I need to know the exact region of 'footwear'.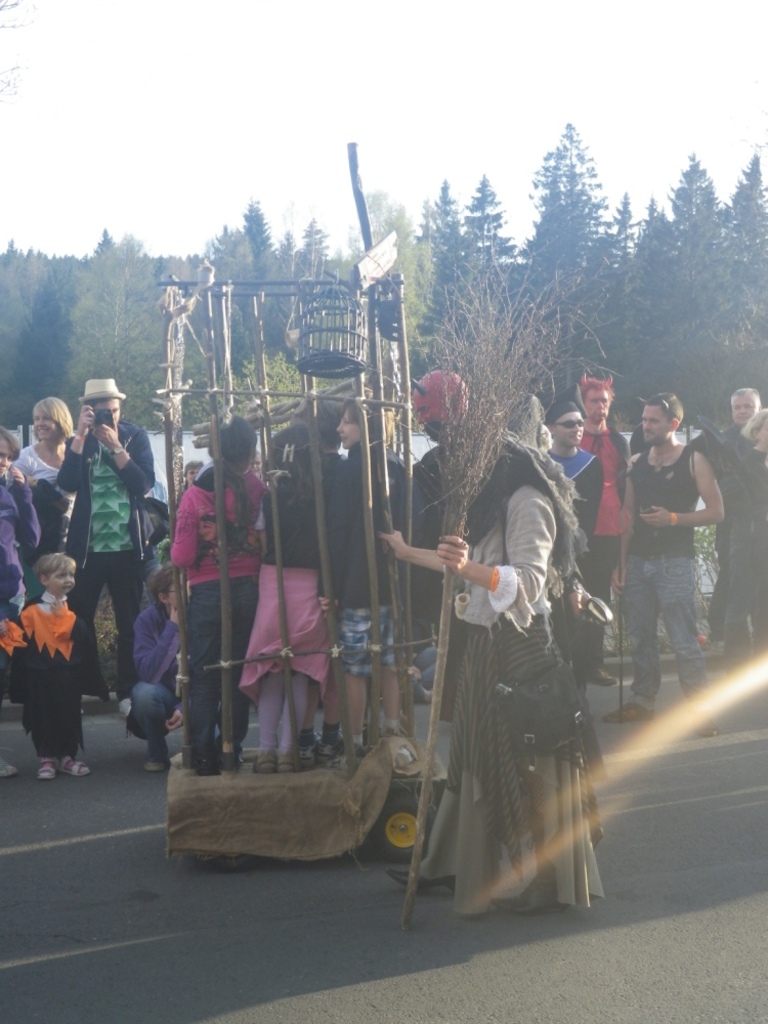
Region: Rect(317, 731, 344, 760).
